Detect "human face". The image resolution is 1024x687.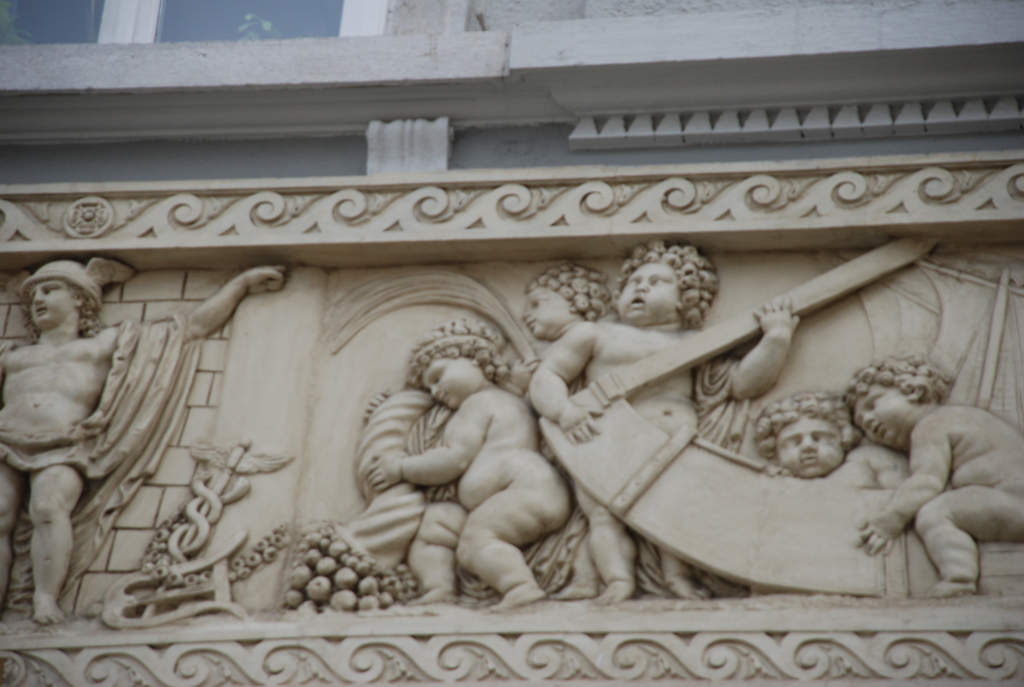
bbox=(616, 262, 683, 325).
